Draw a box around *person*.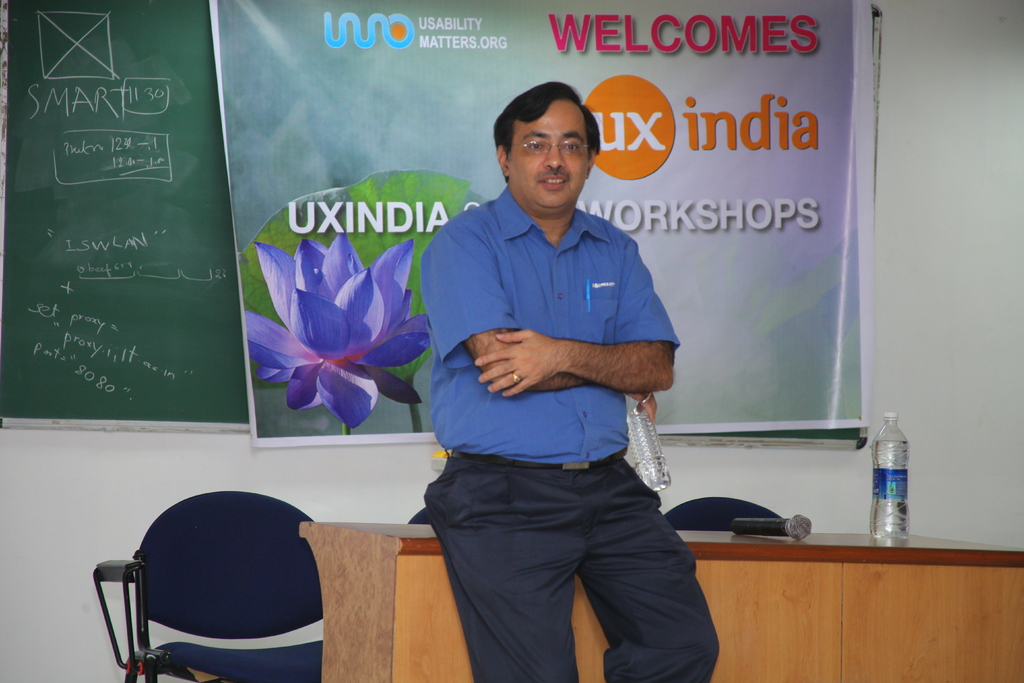
detection(426, 84, 726, 682).
